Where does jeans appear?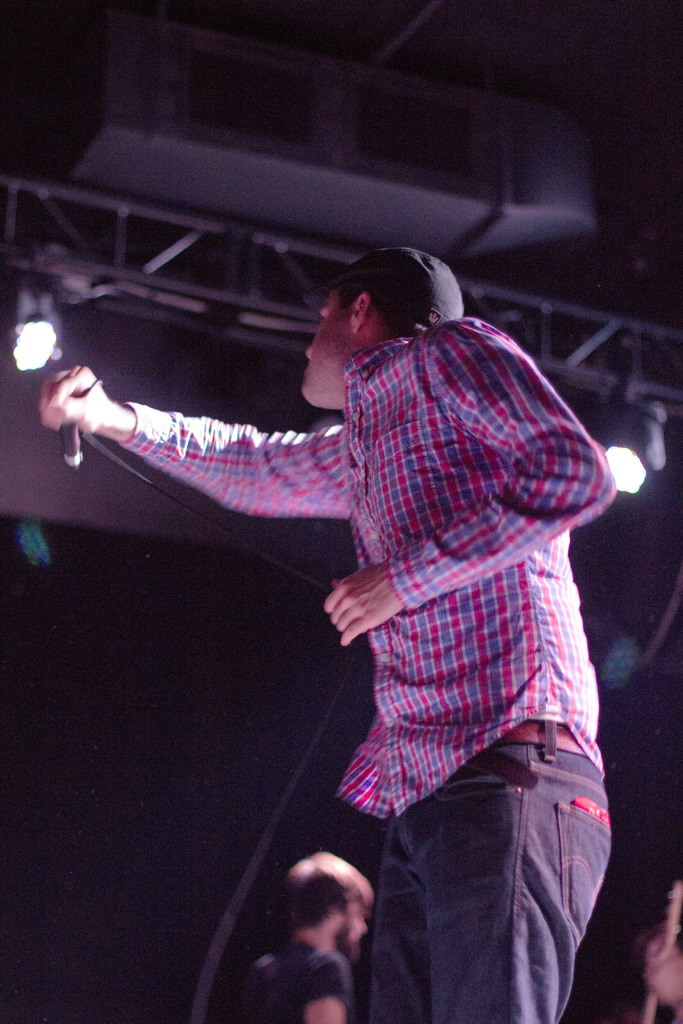
Appears at rect(347, 719, 593, 1023).
